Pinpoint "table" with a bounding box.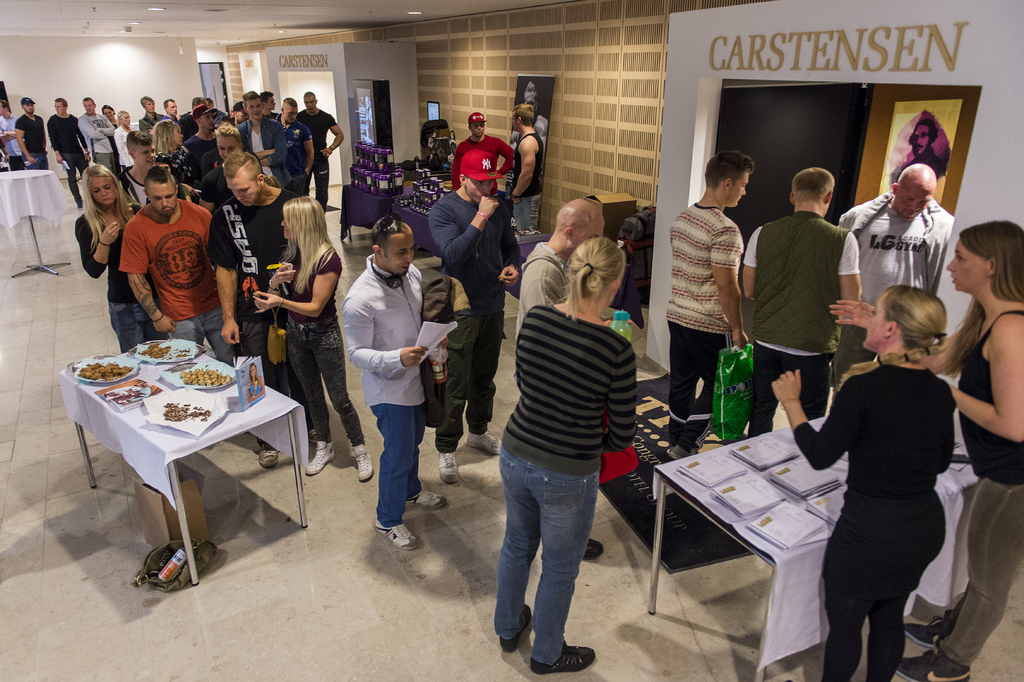
{"left": 0, "top": 162, "right": 84, "bottom": 283}.
